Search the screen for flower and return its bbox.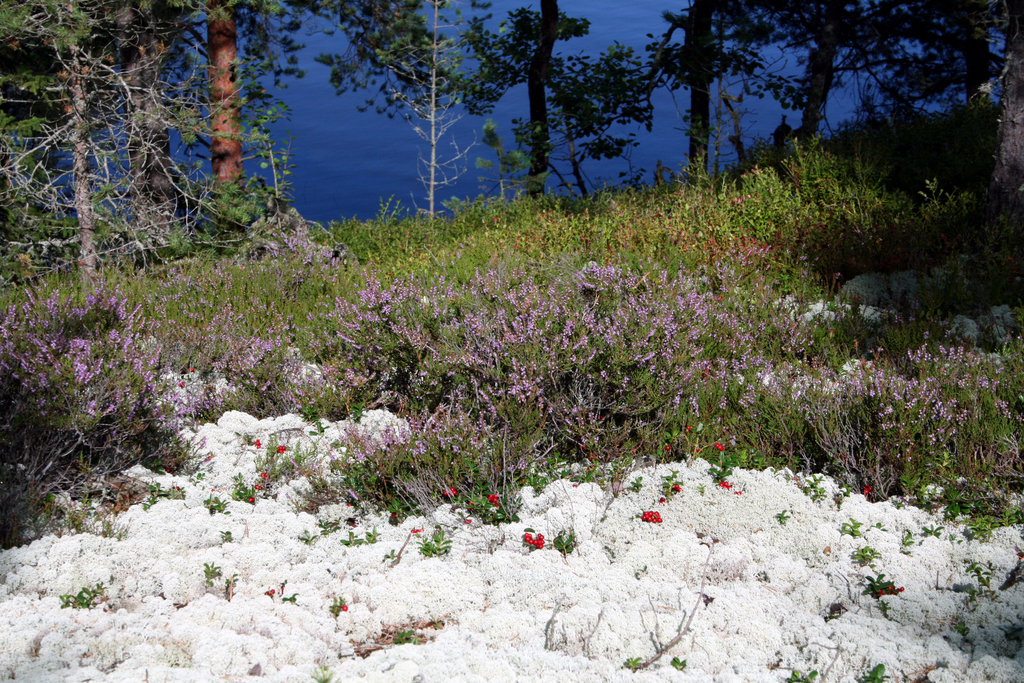
Found: rect(524, 534, 534, 544).
